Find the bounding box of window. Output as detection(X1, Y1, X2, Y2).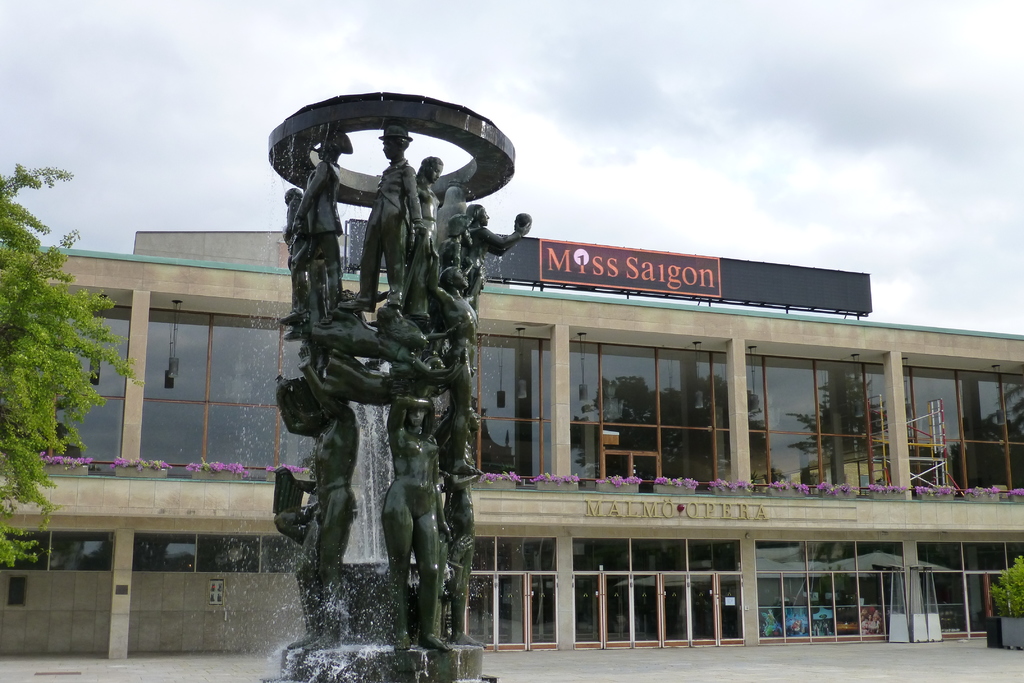
detection(0, 528, 111, 572).
